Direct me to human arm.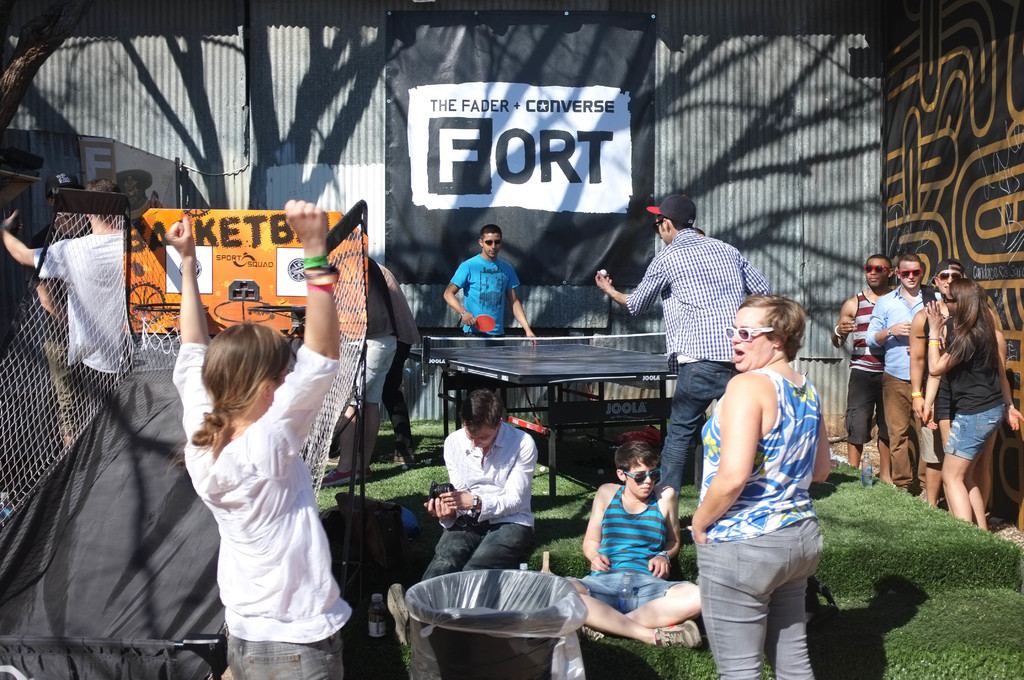
Direction: bbox=[806, 408, 836, 485].
